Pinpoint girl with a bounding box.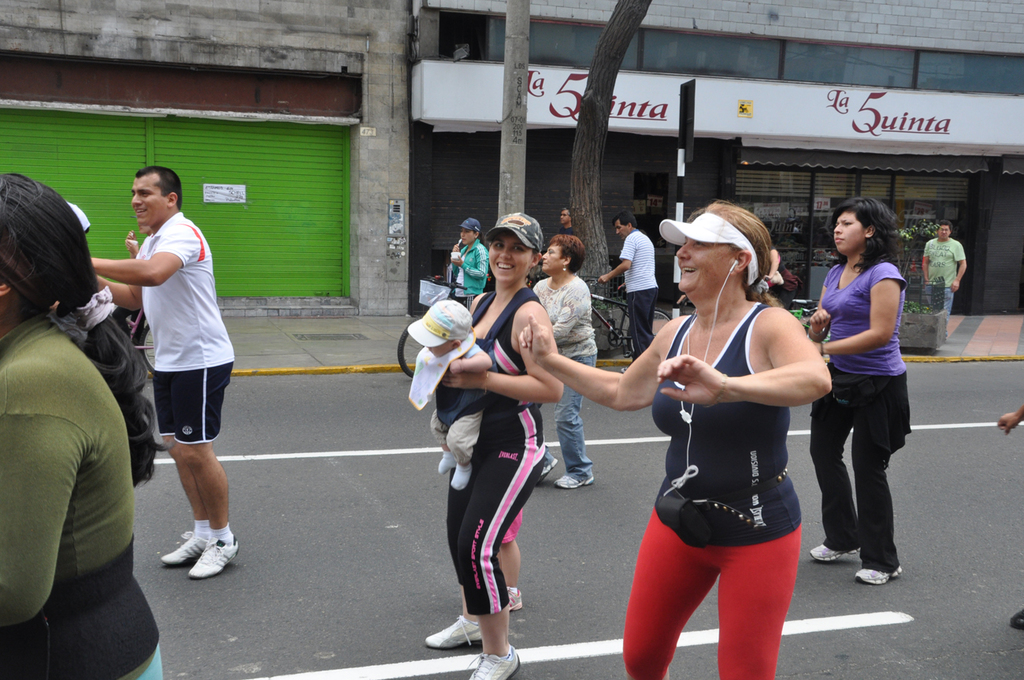
l=432, t=213, r=477, b=295.
